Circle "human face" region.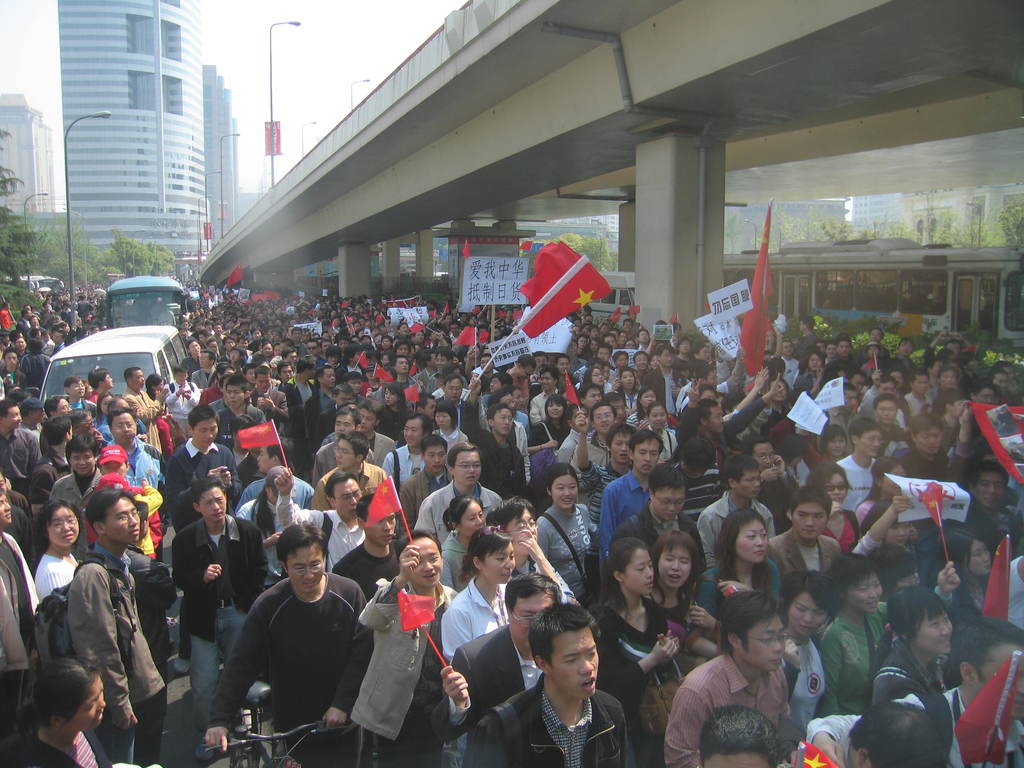
Region: l=792, t=505, r=826, b=536.
